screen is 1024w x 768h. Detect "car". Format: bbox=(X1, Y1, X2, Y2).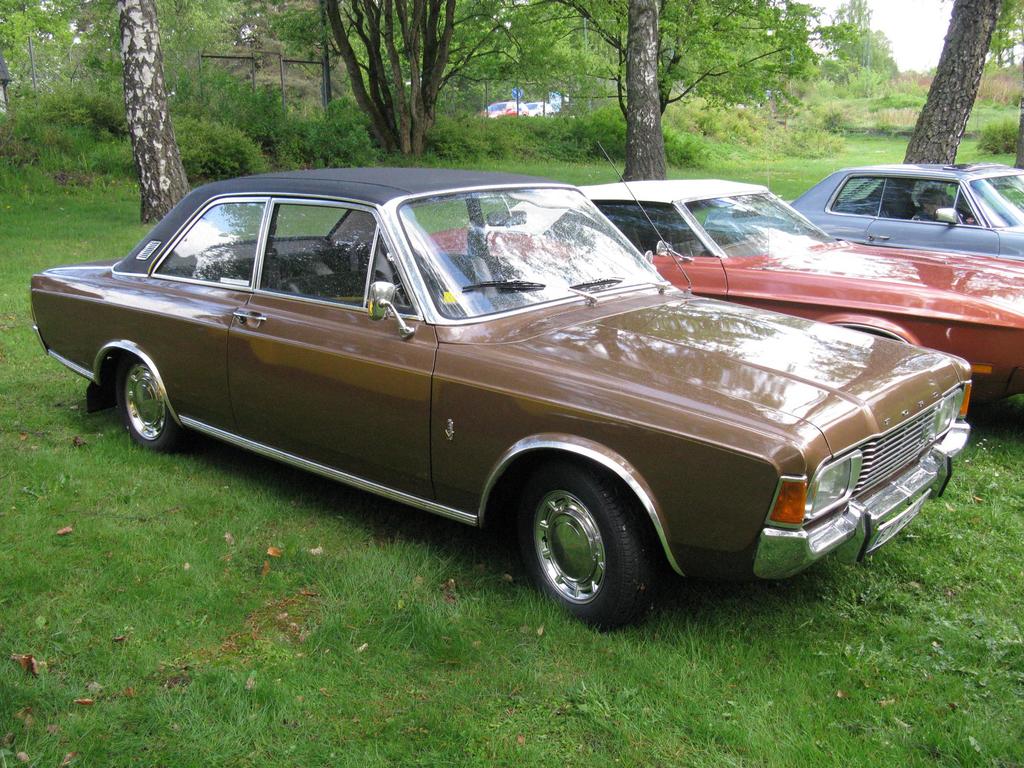
bbox=(29, 145, 974, 637).
